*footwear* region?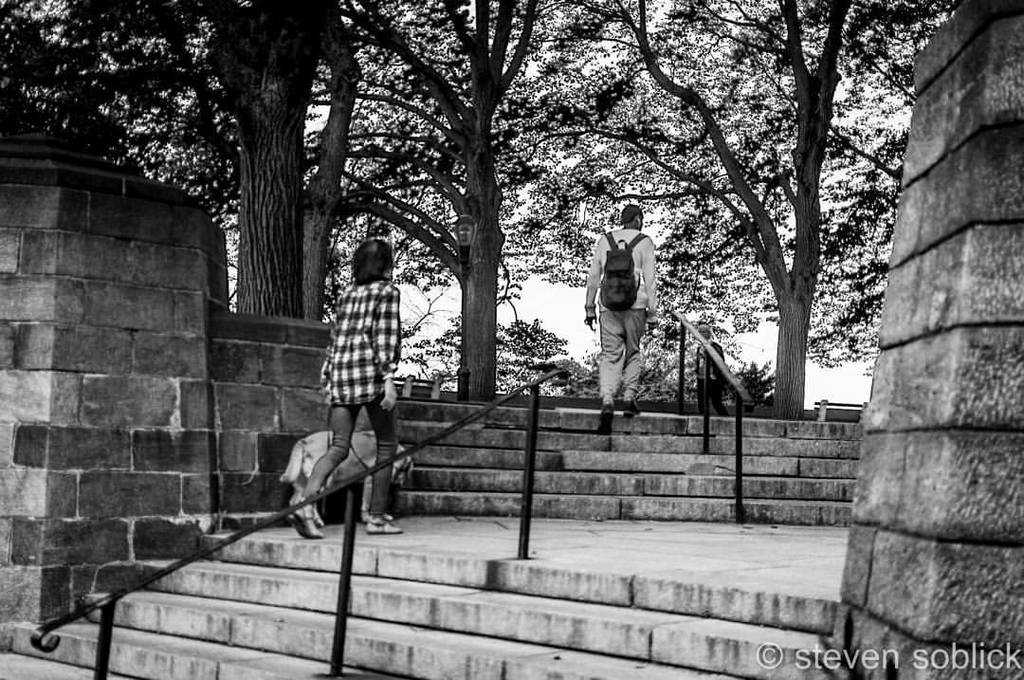
pyautogui.locateOnScreen(597, 404, 614, 433)
